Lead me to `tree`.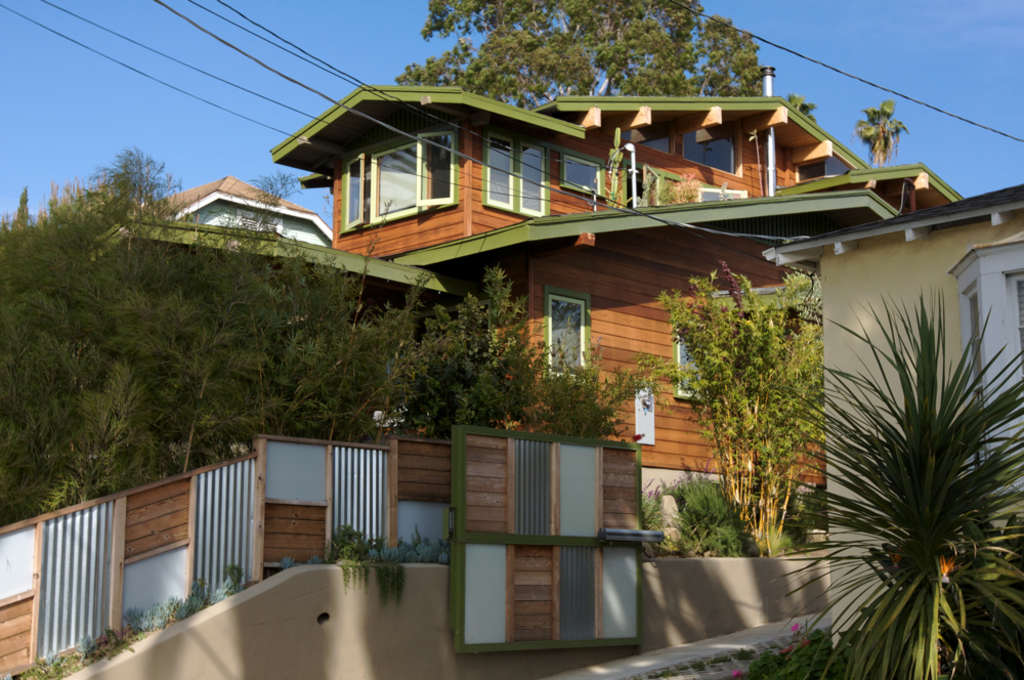
Lead to l=855, t=101, r=910, b=171.
